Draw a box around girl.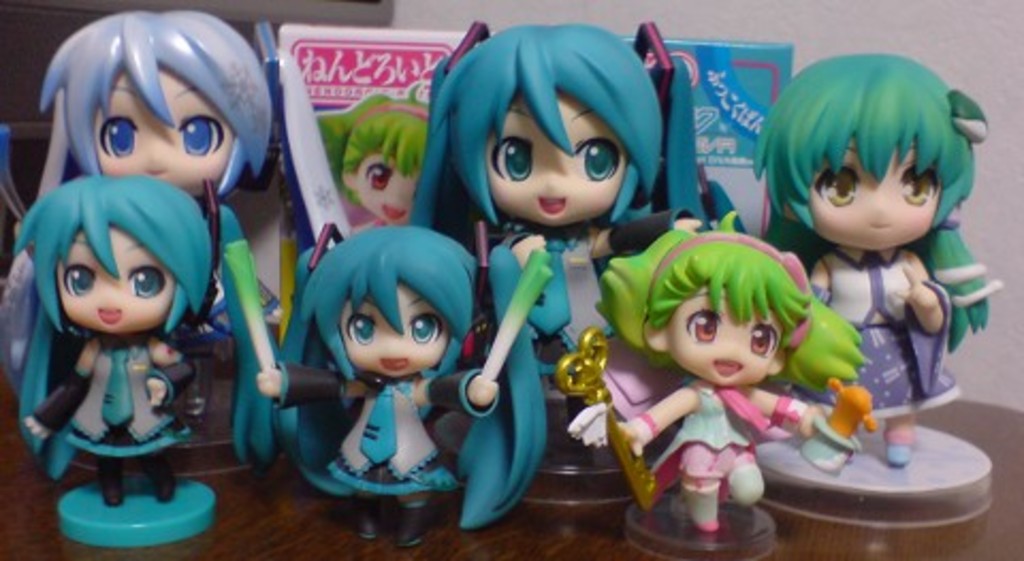
select_region(749, 47, 998, 469).
